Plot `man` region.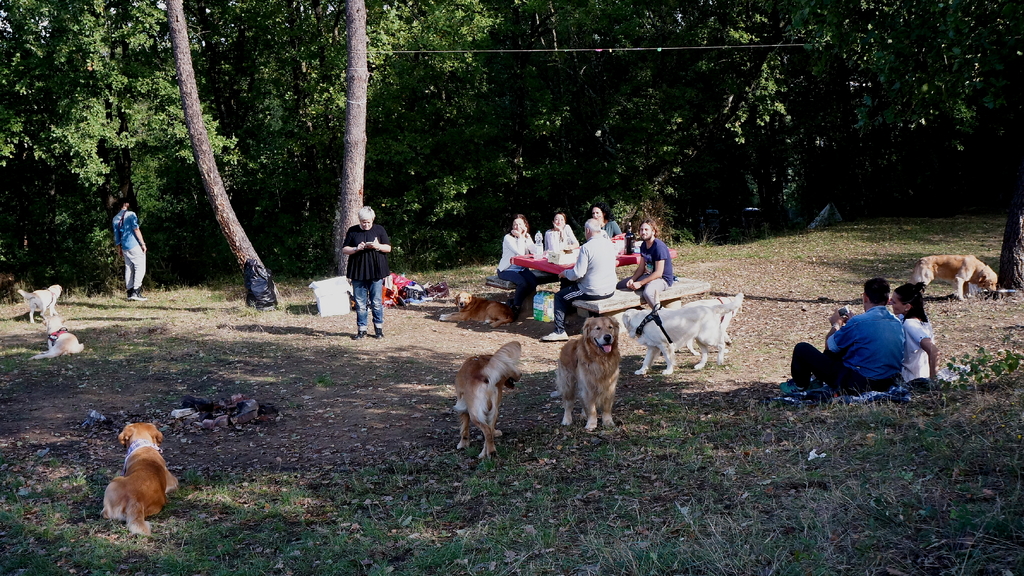
Plotted at <region>112, 191, 148, 298</region>.
